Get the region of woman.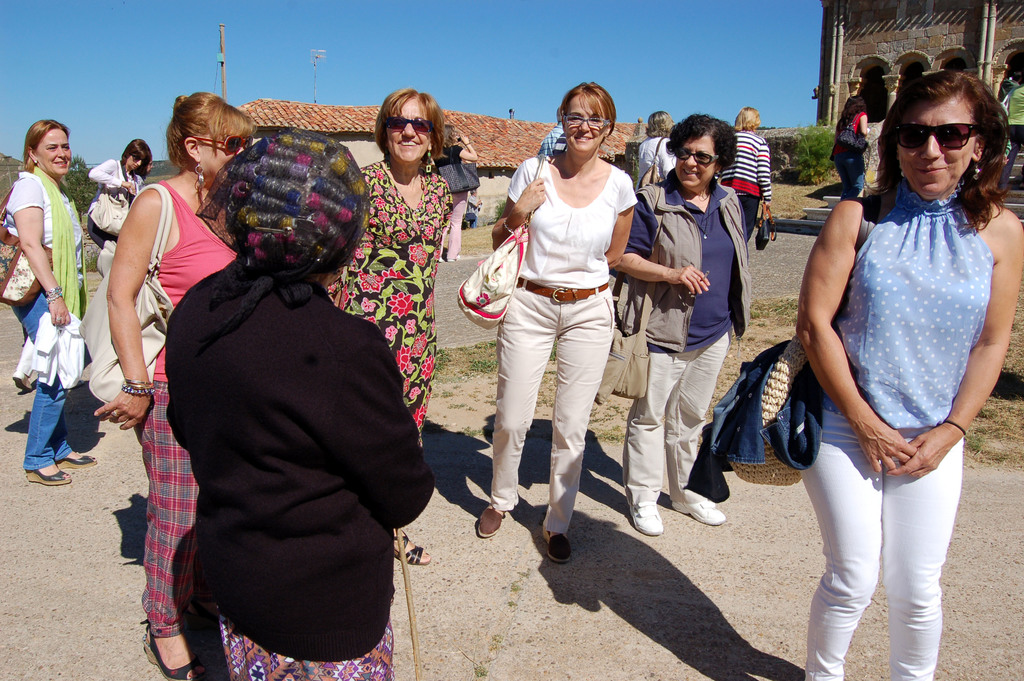
{"x1": 795, "y1": 93, "x2": 866, "y2": 199}.
